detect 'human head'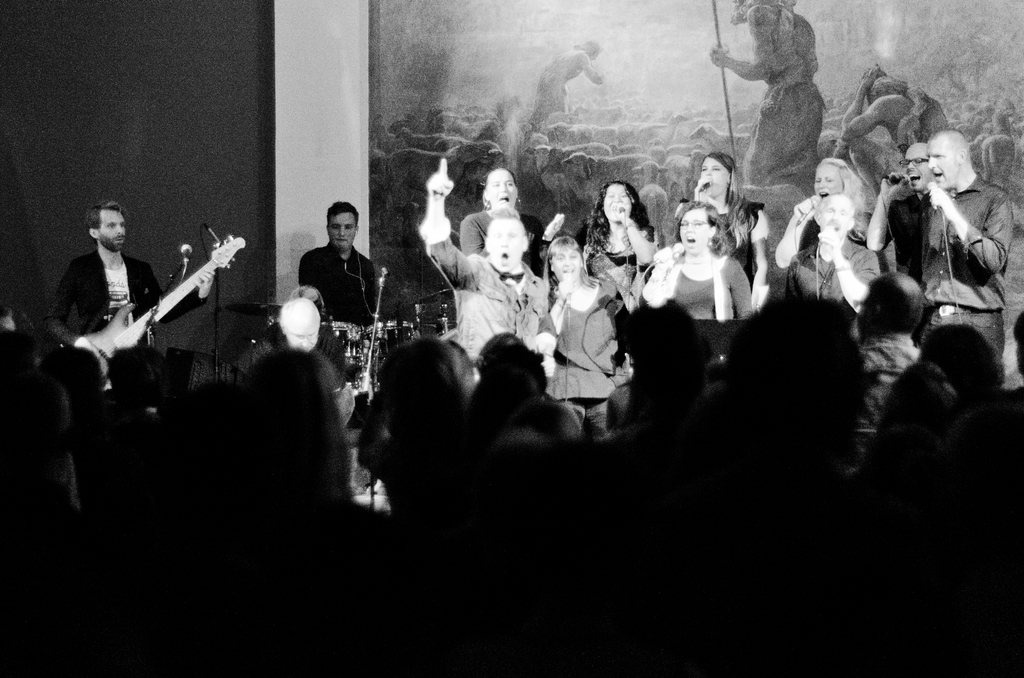
<region>811, 156, 851, 201</region>
